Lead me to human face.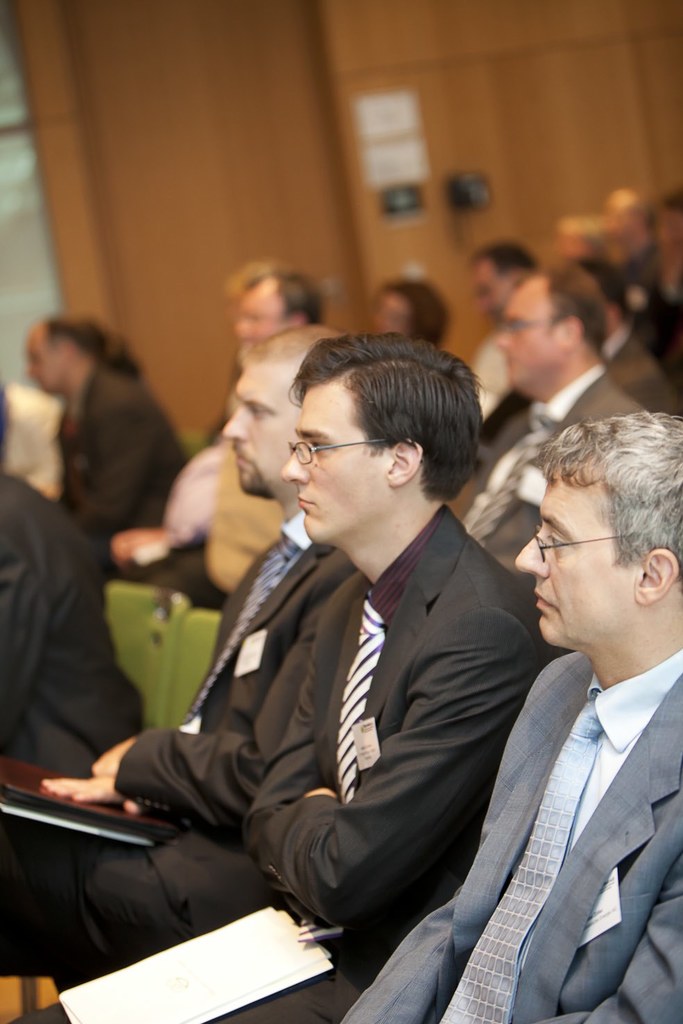
Lead to (x1=498, y1=273, x2=562, y2=395).
